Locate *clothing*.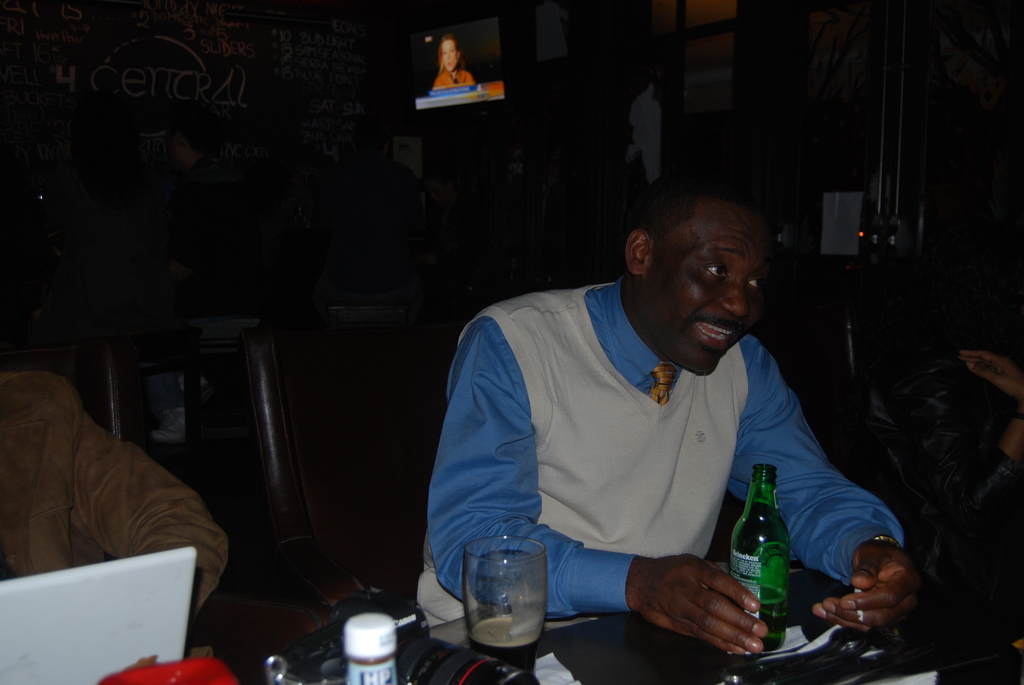
Bounding box: (0, 368, 230, 627).
